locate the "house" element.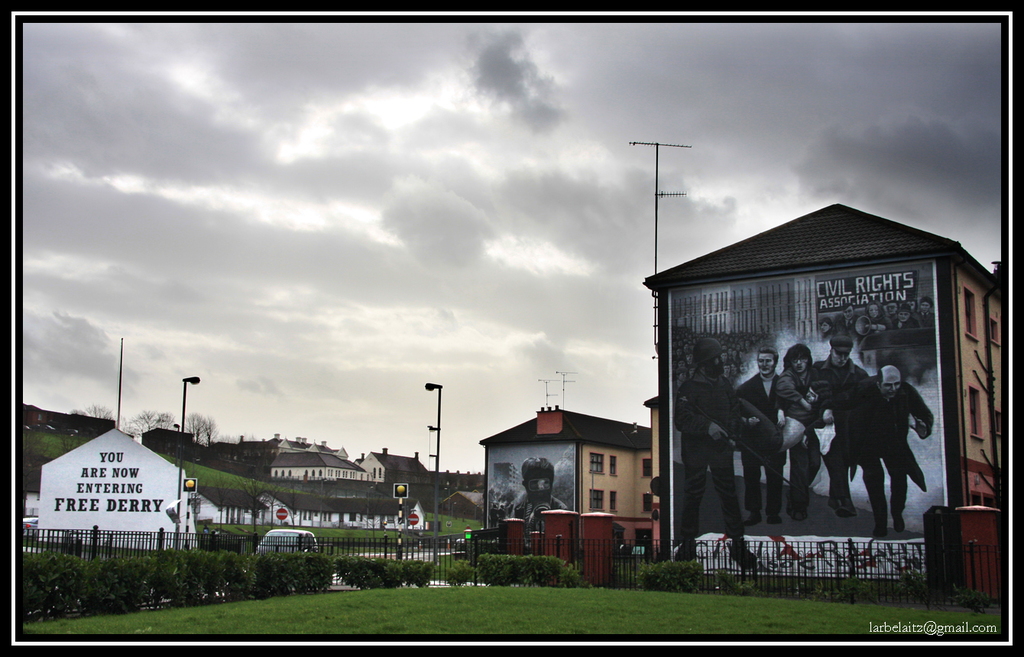
Element bbox: BBox(265, 449, 365, 484).
